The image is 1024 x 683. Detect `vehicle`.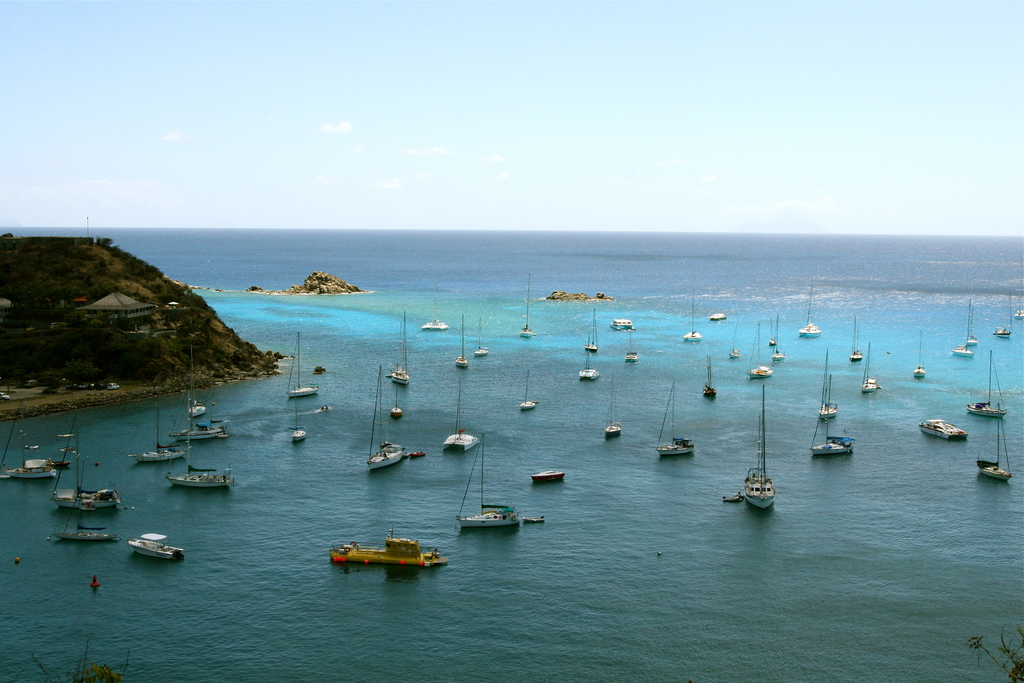
Detection: region(769, 317, 784, 361).
